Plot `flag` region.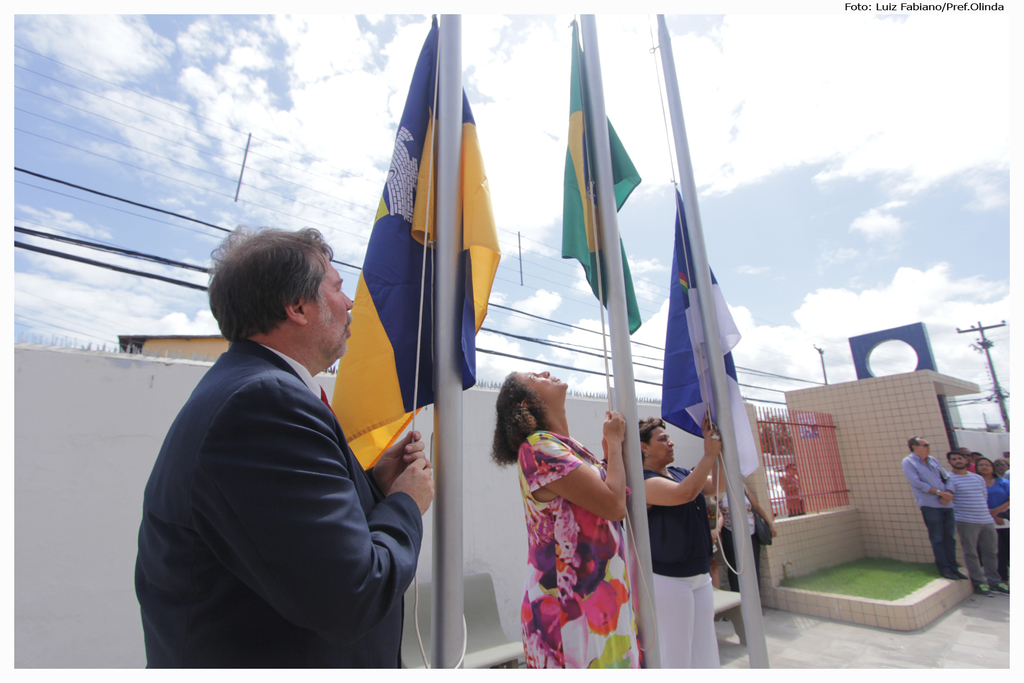
Plotted at bbox=(328, 10, 499, 477).
